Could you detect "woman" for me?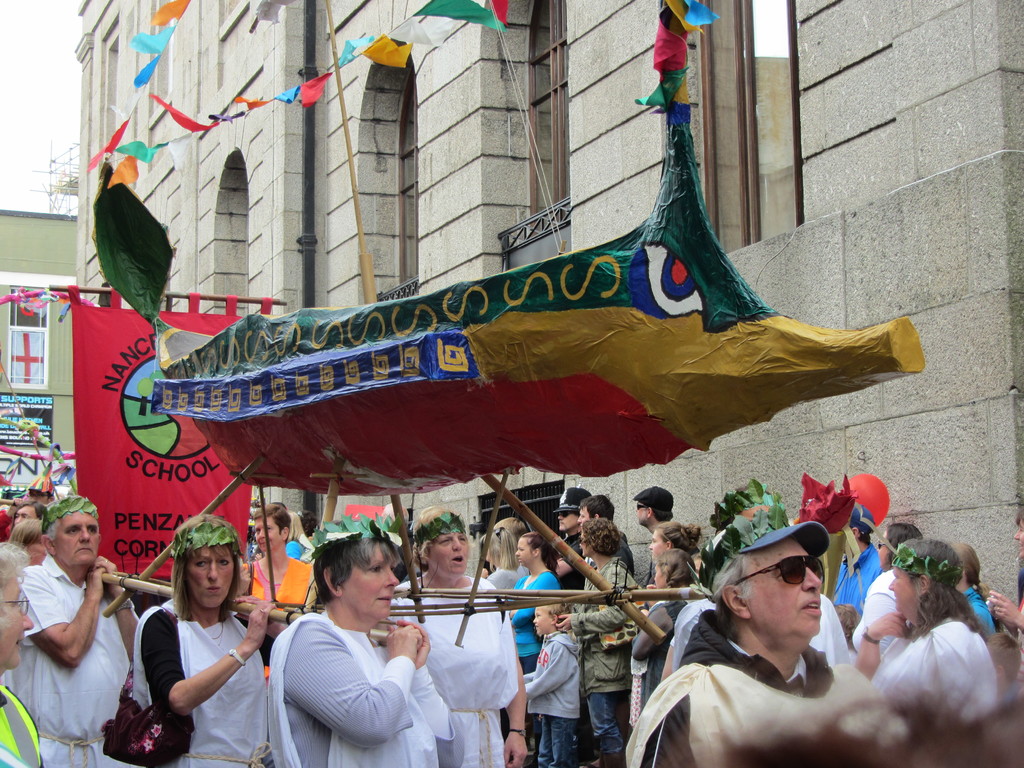
Detection result: <bbox>128, 518, 278, 767</bbox>.
